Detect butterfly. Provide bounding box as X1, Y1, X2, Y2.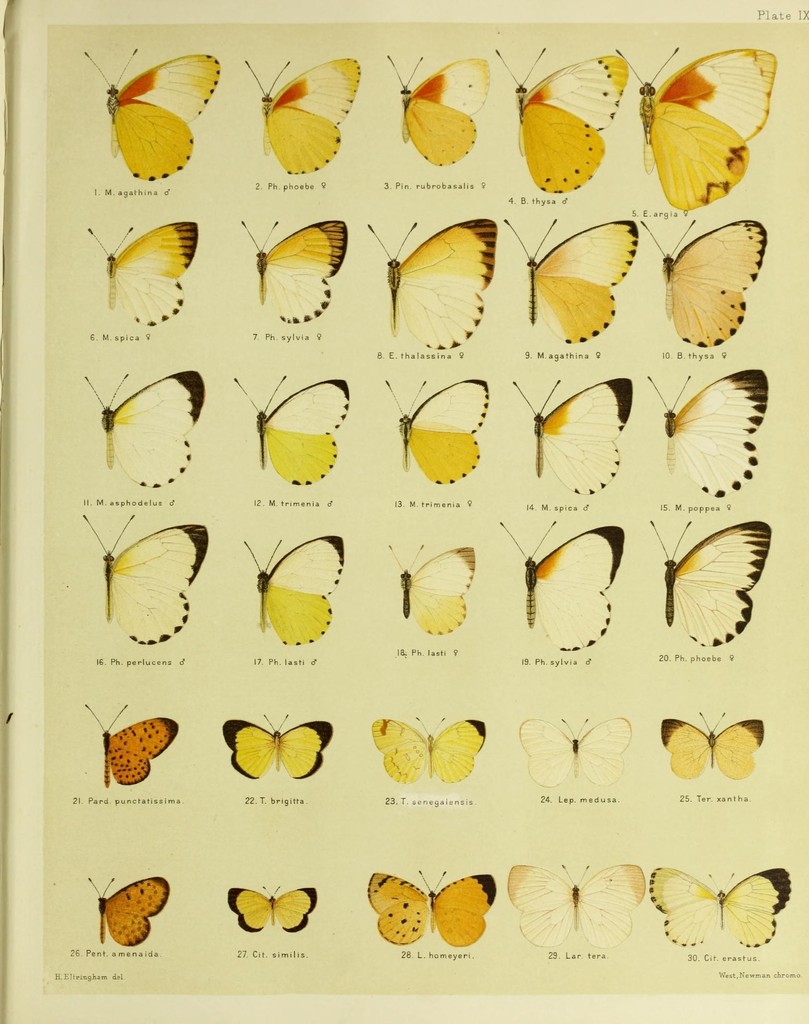
88, 216, 203, 330.
